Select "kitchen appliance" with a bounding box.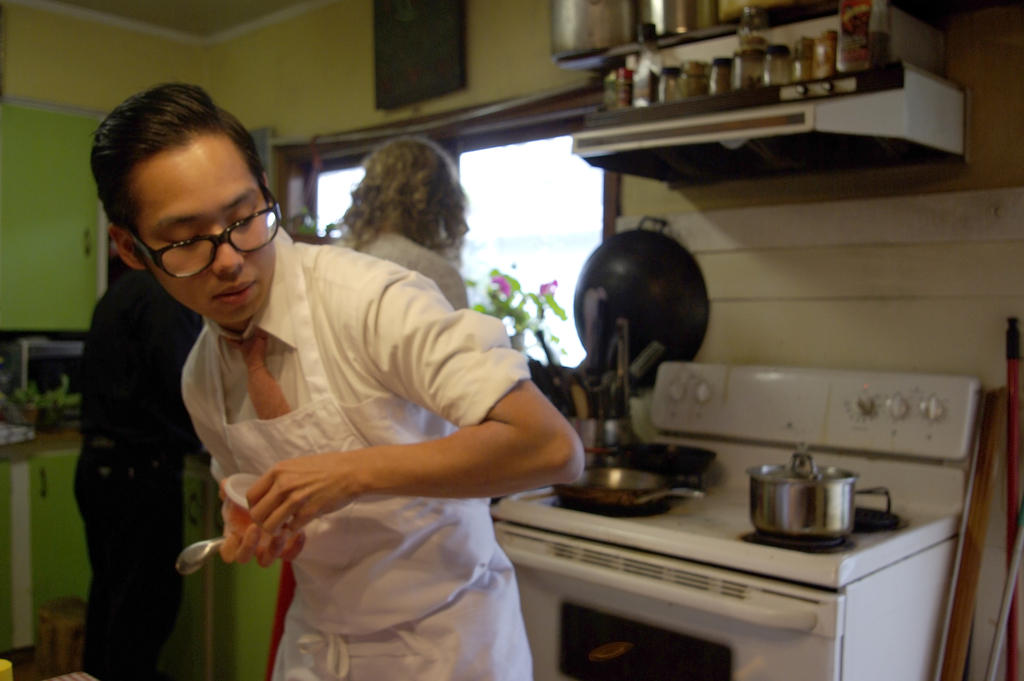
(x1=748, y1=441, x2=860, y2=538).
